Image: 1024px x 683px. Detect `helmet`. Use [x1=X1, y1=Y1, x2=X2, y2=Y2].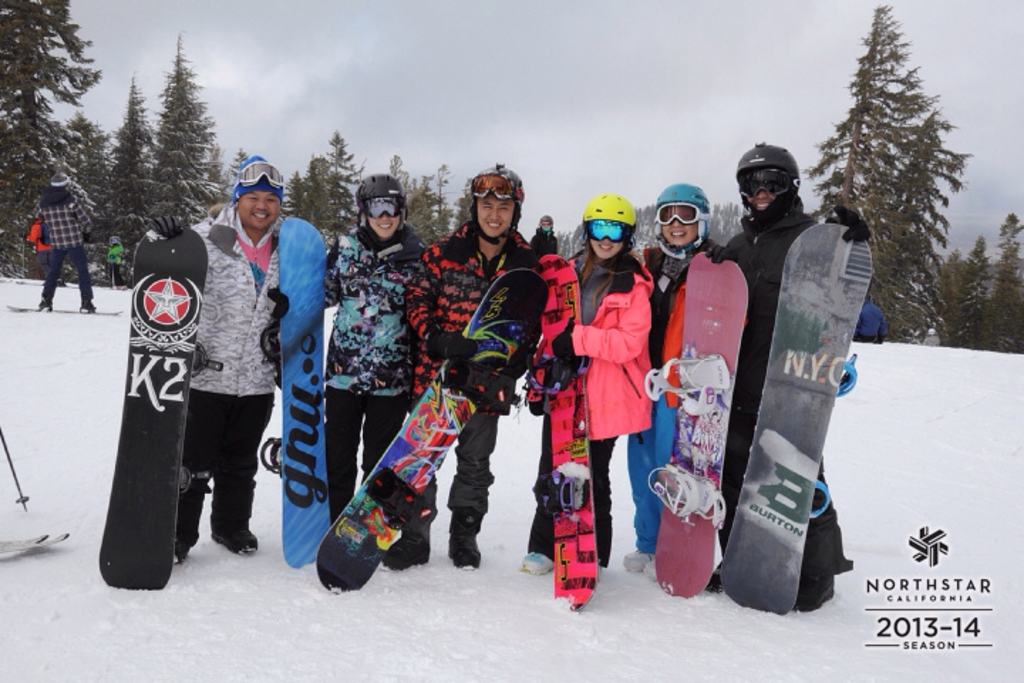
[x1=468, y1=161, x2=525, y2=242].
